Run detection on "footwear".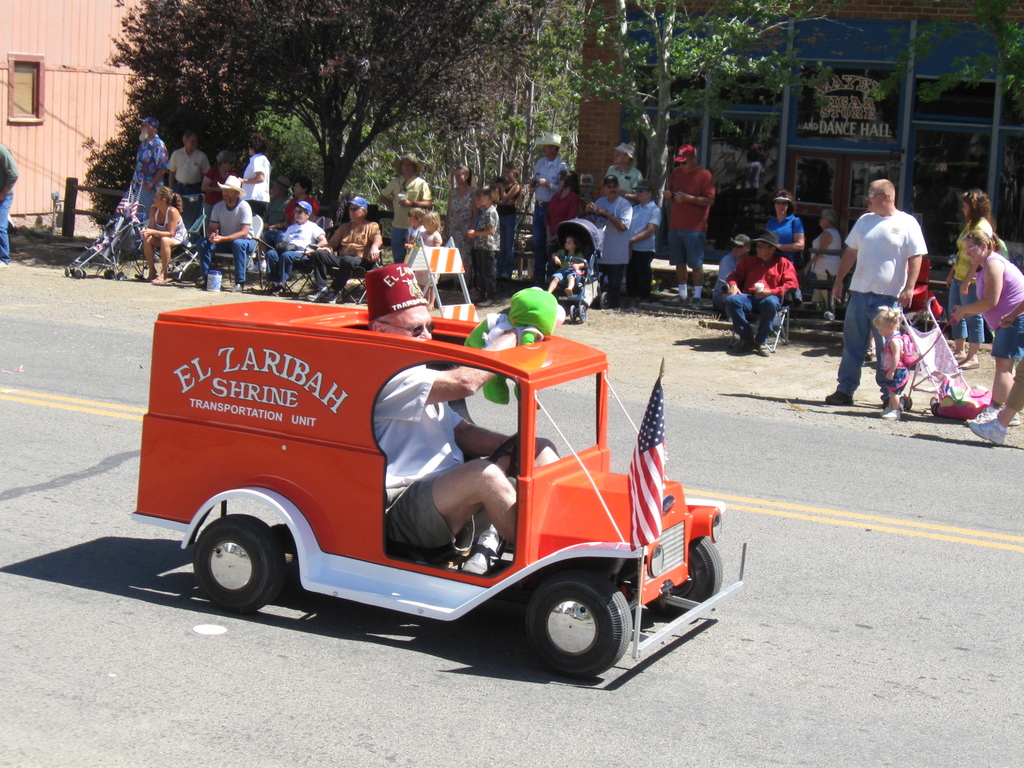
Result: {"left": 227, "top": 280, "right": 243, "bottom": 292}.
